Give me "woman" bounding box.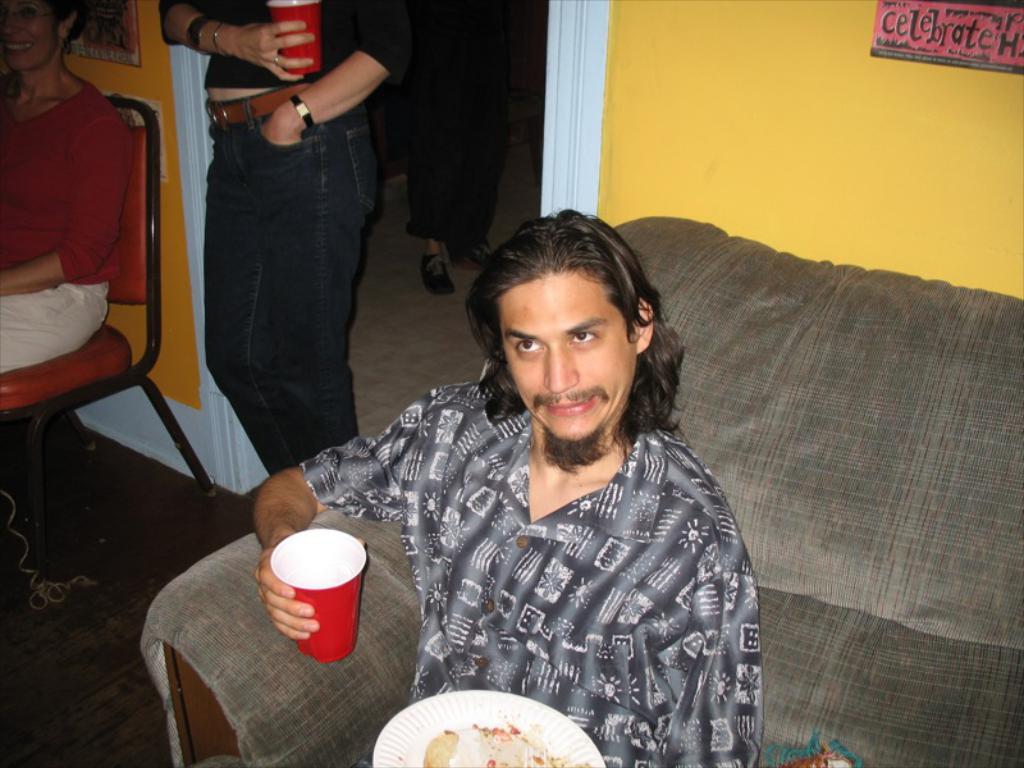
l=0, t=0, r=136, b=552.
